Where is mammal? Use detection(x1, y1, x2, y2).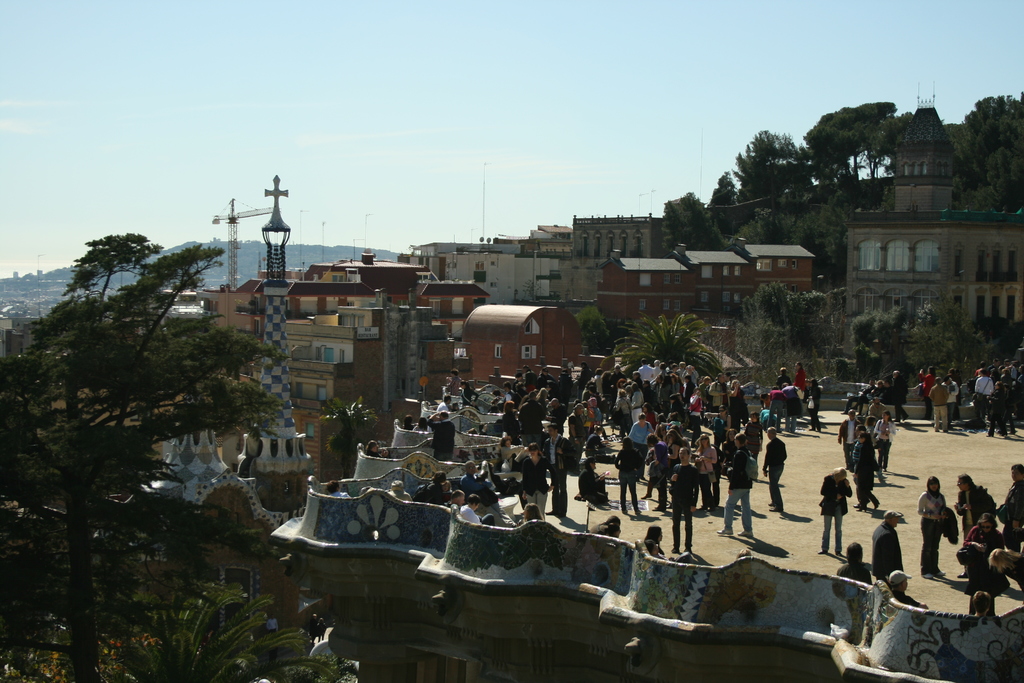
detection(871, 509, 905, 579).
